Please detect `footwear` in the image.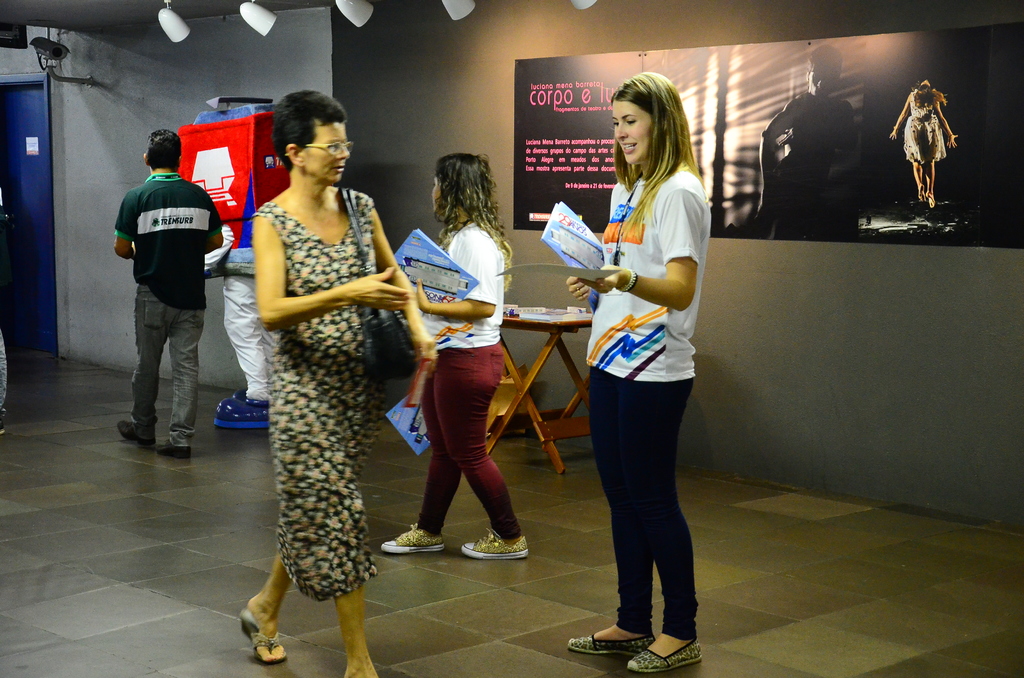
{"x1": 237, "y1": 604, "x2": 287, "y2": 665}.
